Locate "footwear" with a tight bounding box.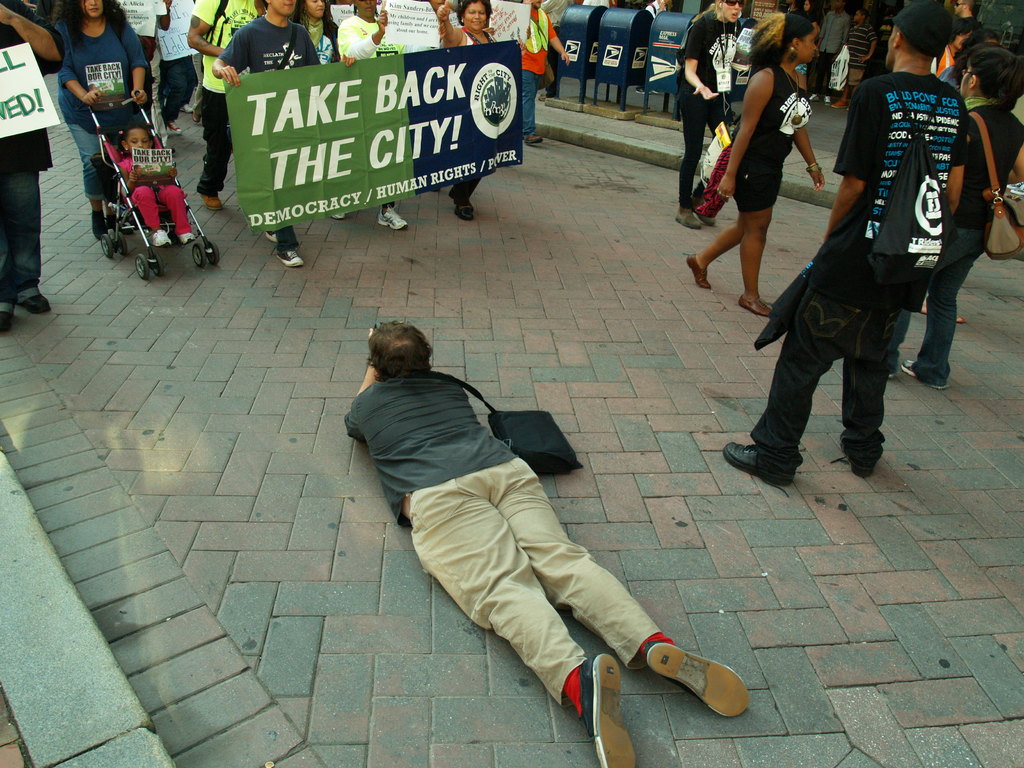
box(698, 205, 717, 225).
